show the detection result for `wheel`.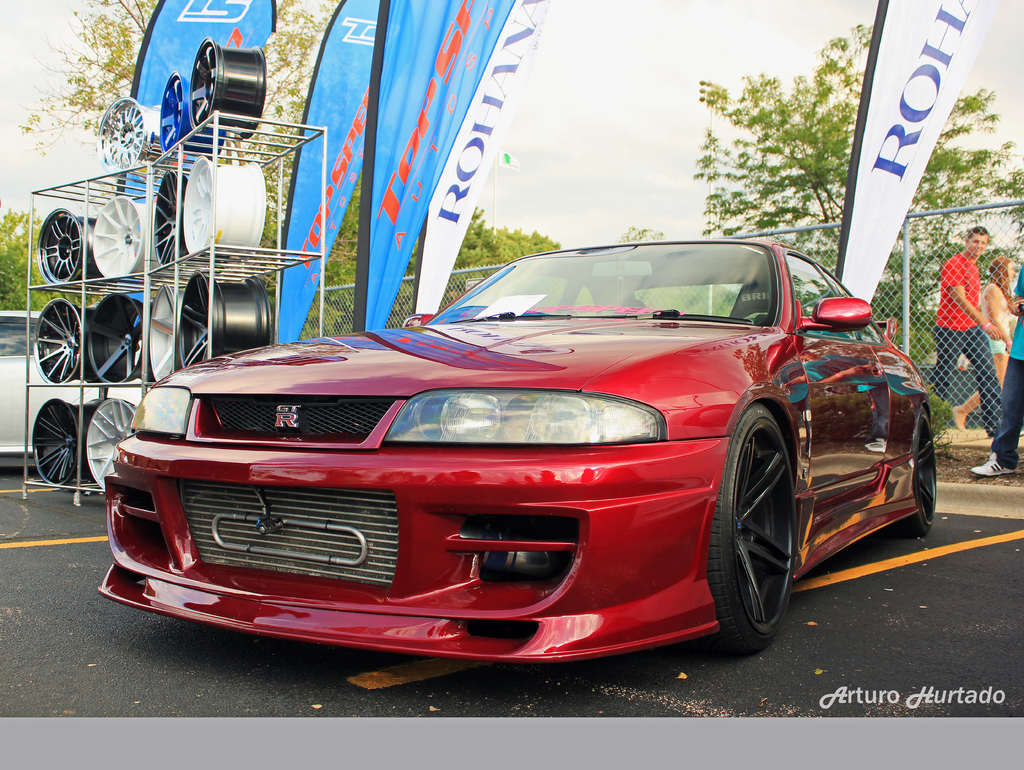
x1=142, y1=279, x2=191, y2=389.
